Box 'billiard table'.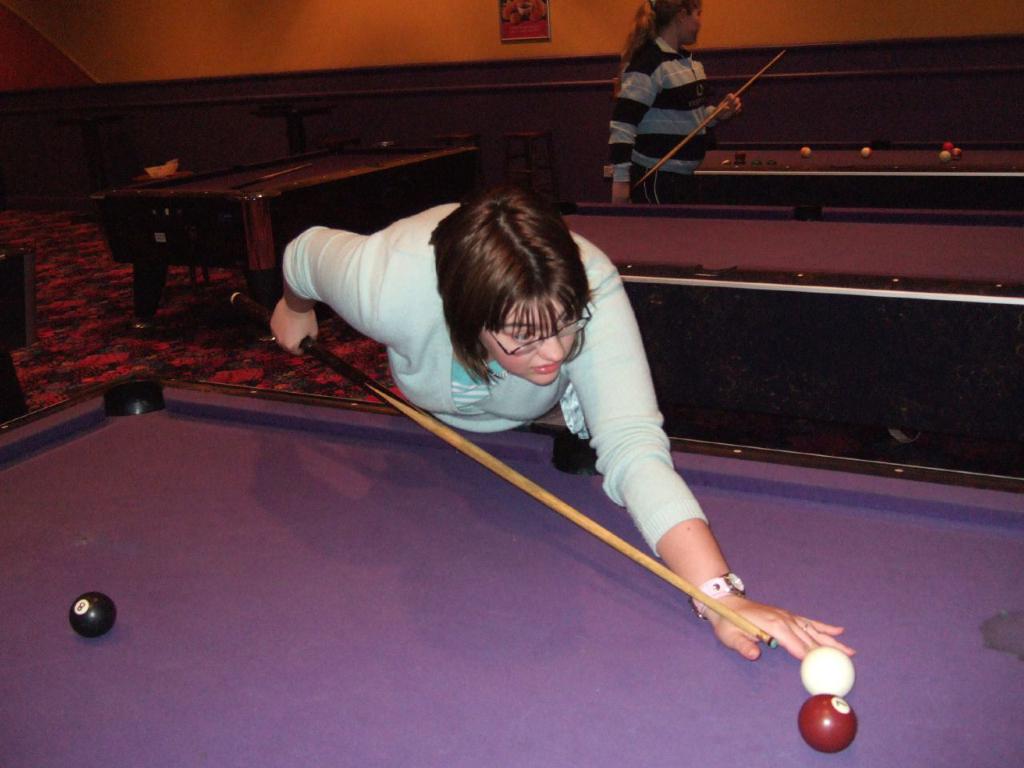
<box>93,131,486,331</box>.
